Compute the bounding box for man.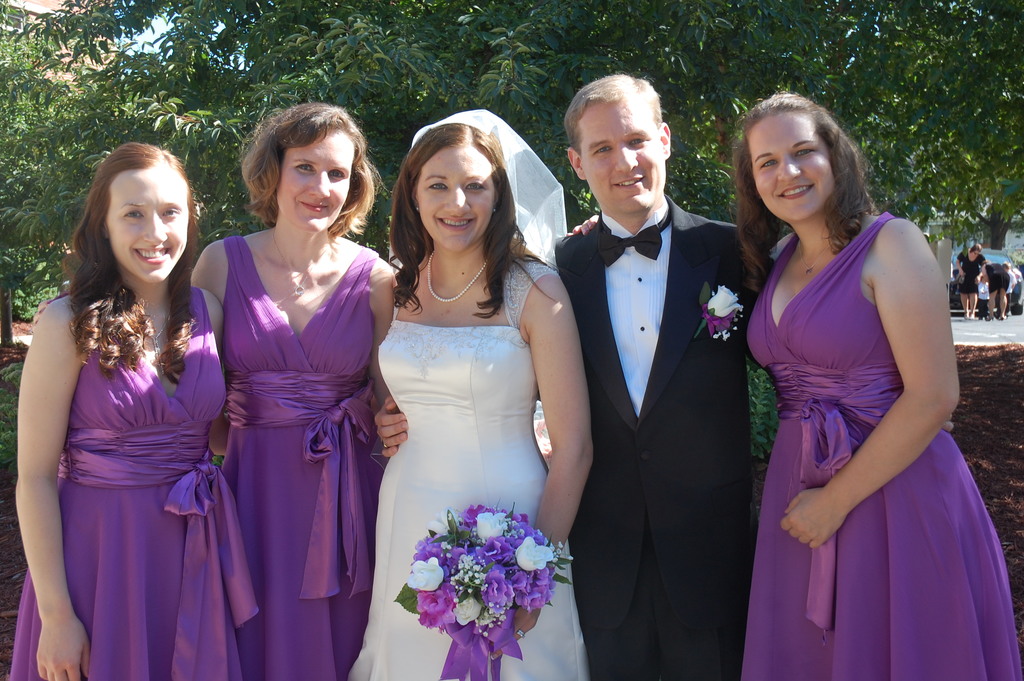
{"left": 955, "top": 243, "right": 989, "bottom": 319}.
